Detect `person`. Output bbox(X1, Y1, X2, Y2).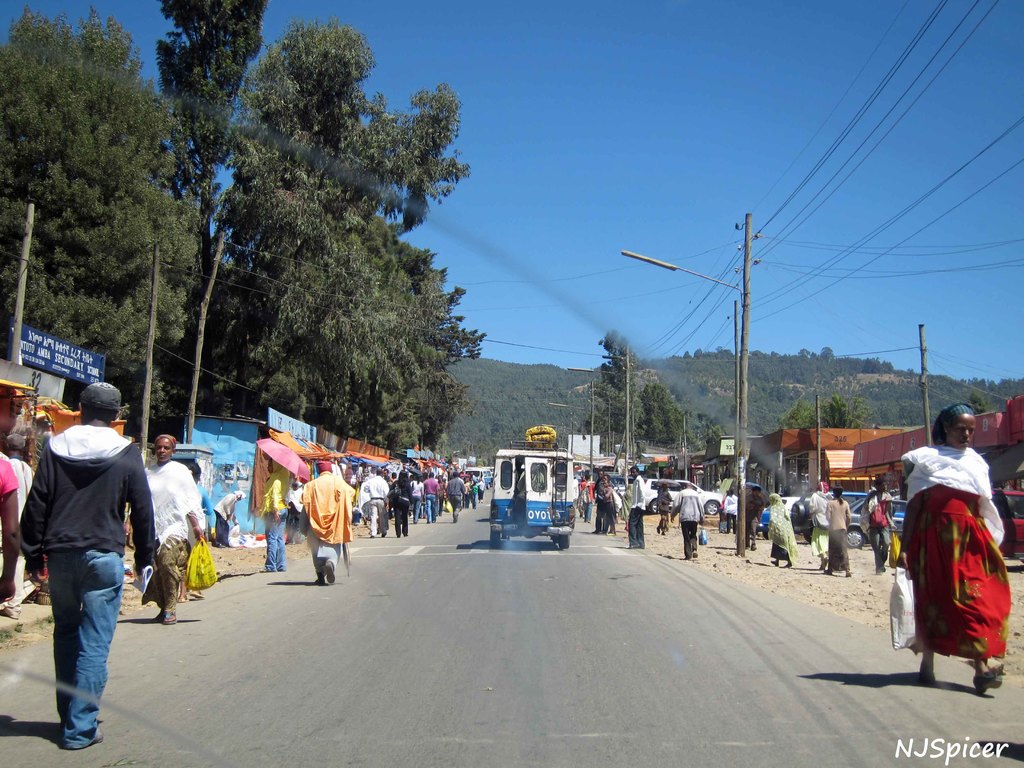
bbox(621, 463, 648, 547).
